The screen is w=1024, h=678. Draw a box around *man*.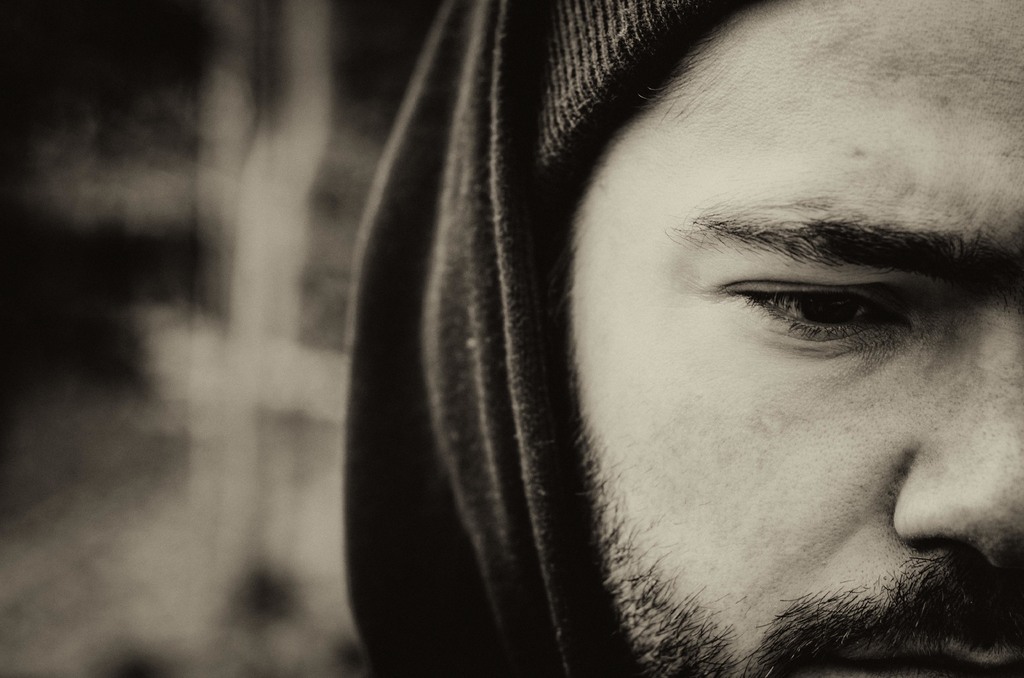
<region>343, 0, 1023, 677</region>.
